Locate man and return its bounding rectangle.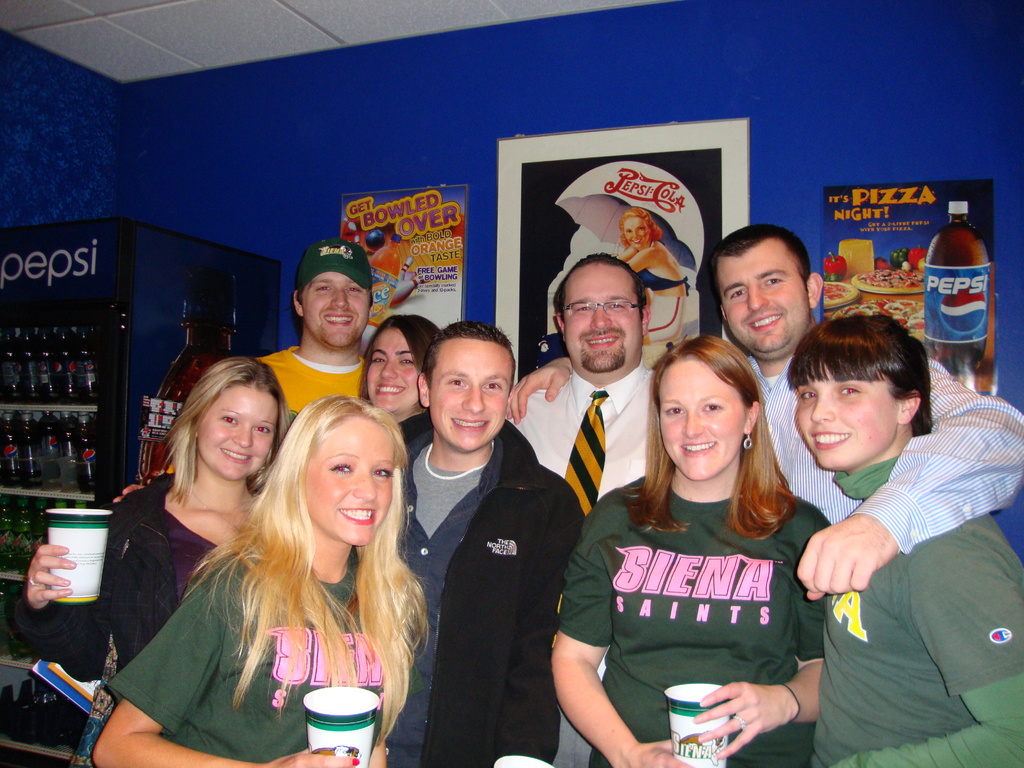
bbox=(504, 223, 1023, 605).
